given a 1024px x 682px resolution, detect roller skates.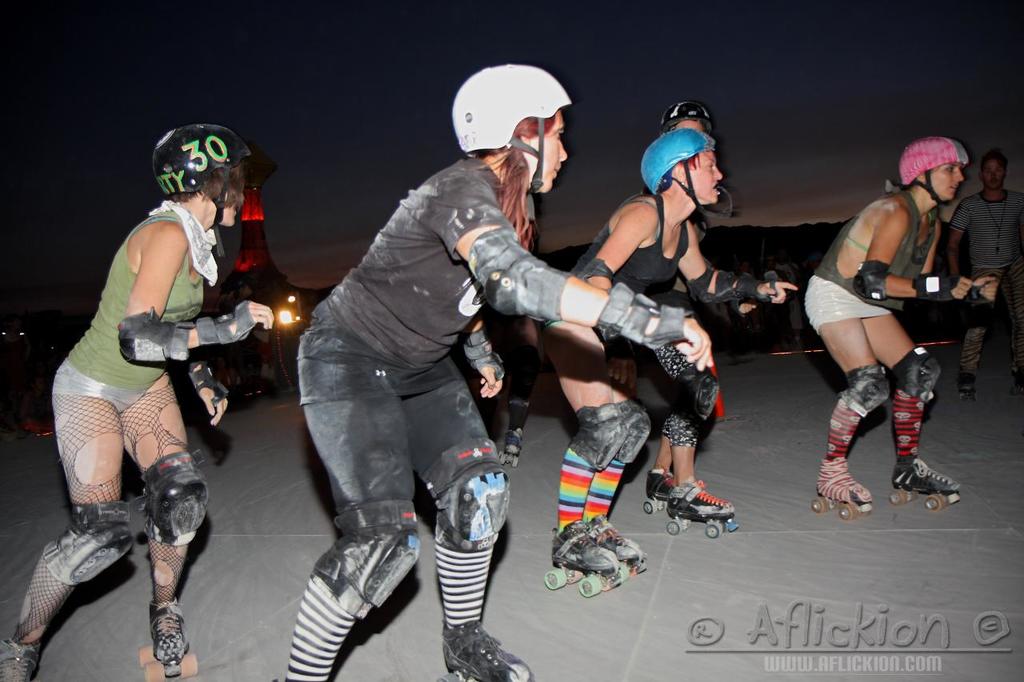
l=437, t=620, r=532, b=681.
